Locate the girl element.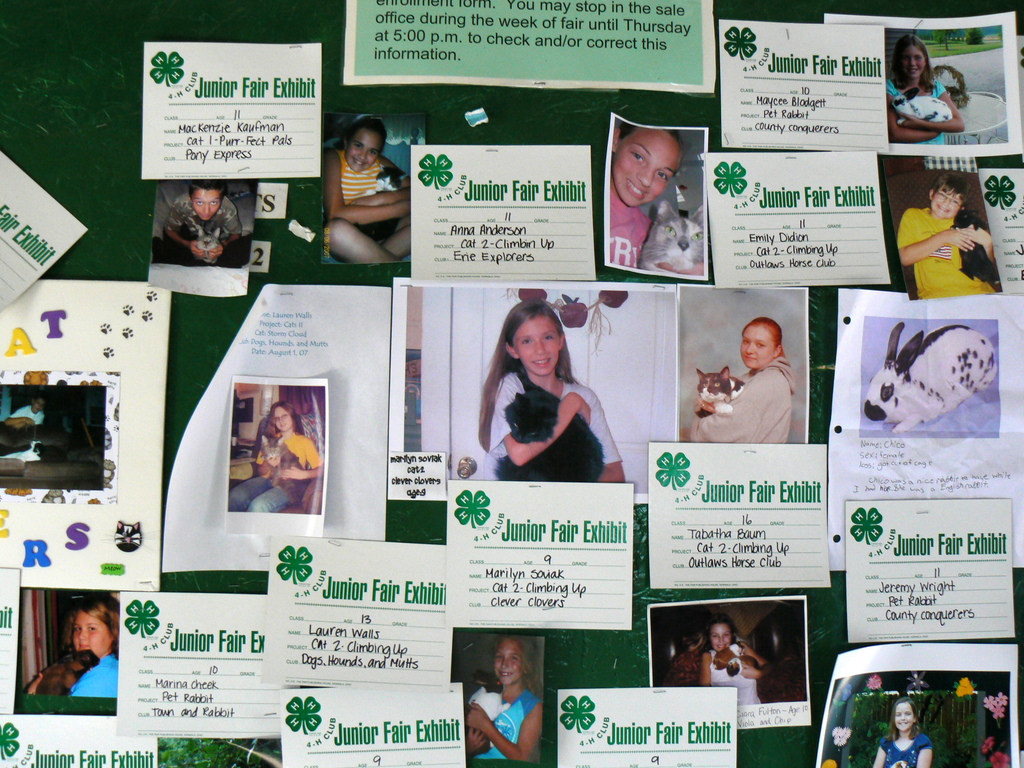
Element bbox: detection(321, 115, 411, 266).
